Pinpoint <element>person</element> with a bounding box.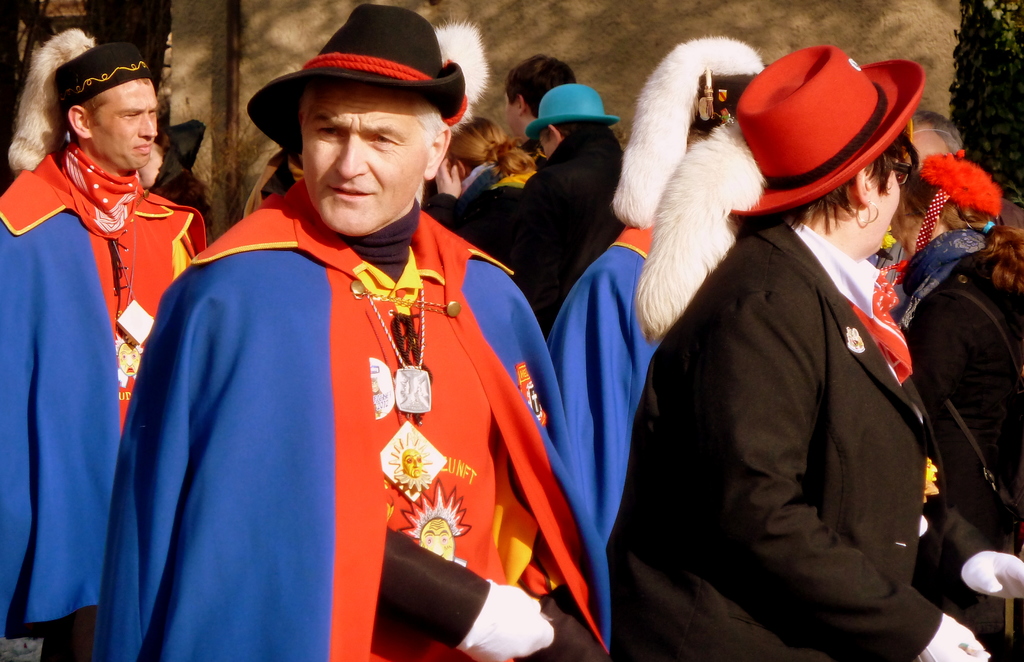
l=1, t=26, r=206, b=661.
